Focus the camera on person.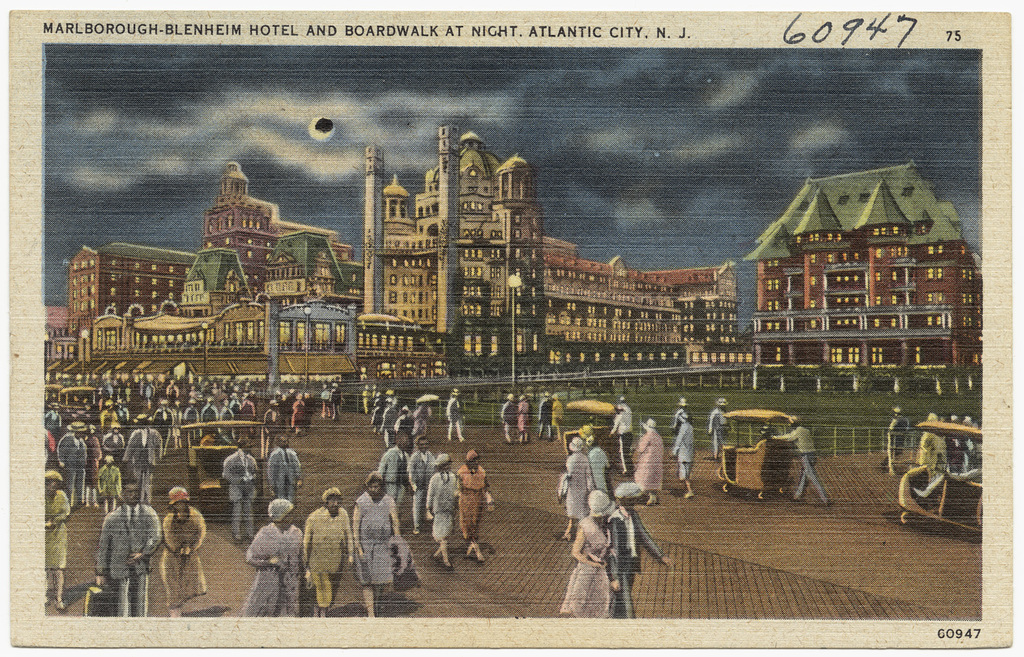
Focus region: (left=632, top=417, right=666, bottom=503).
